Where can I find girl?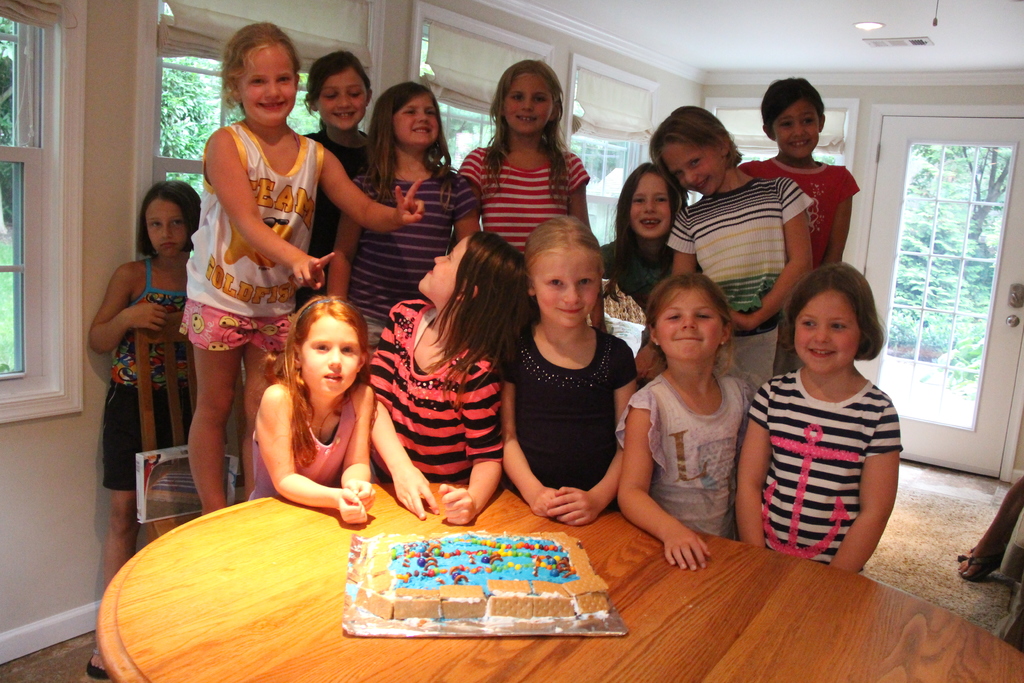
You can find it at box=[367, 233, 502, 524].
